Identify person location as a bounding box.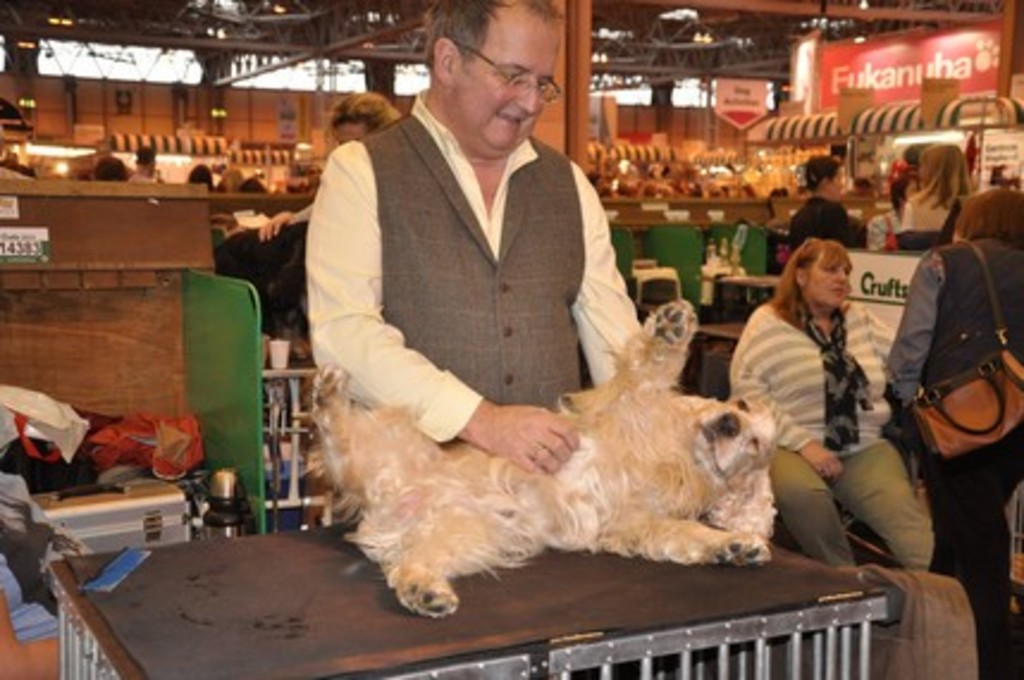
781/157/864/262.
